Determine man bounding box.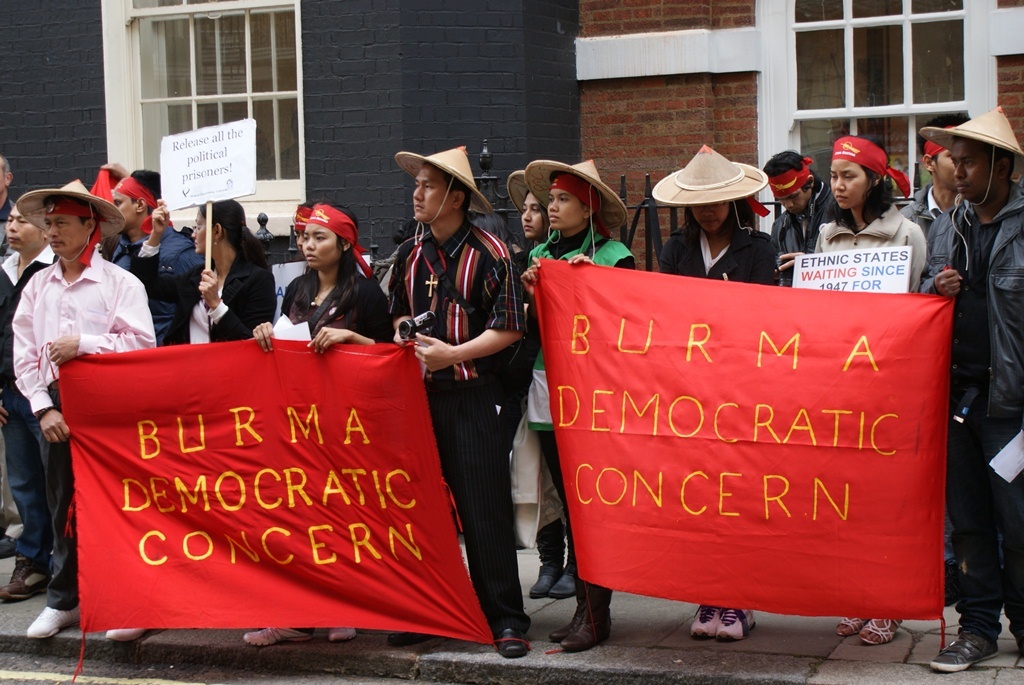
Determined: 895 112 970 244.
